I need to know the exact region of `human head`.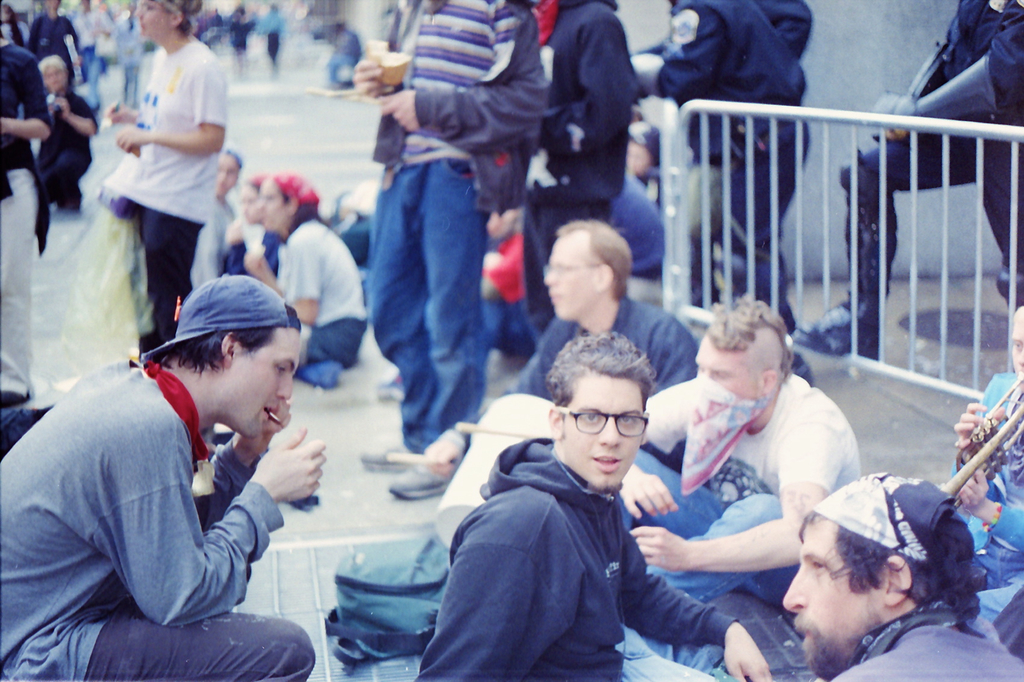
Region: (left=219, top=150, right=246, bottom=198).
